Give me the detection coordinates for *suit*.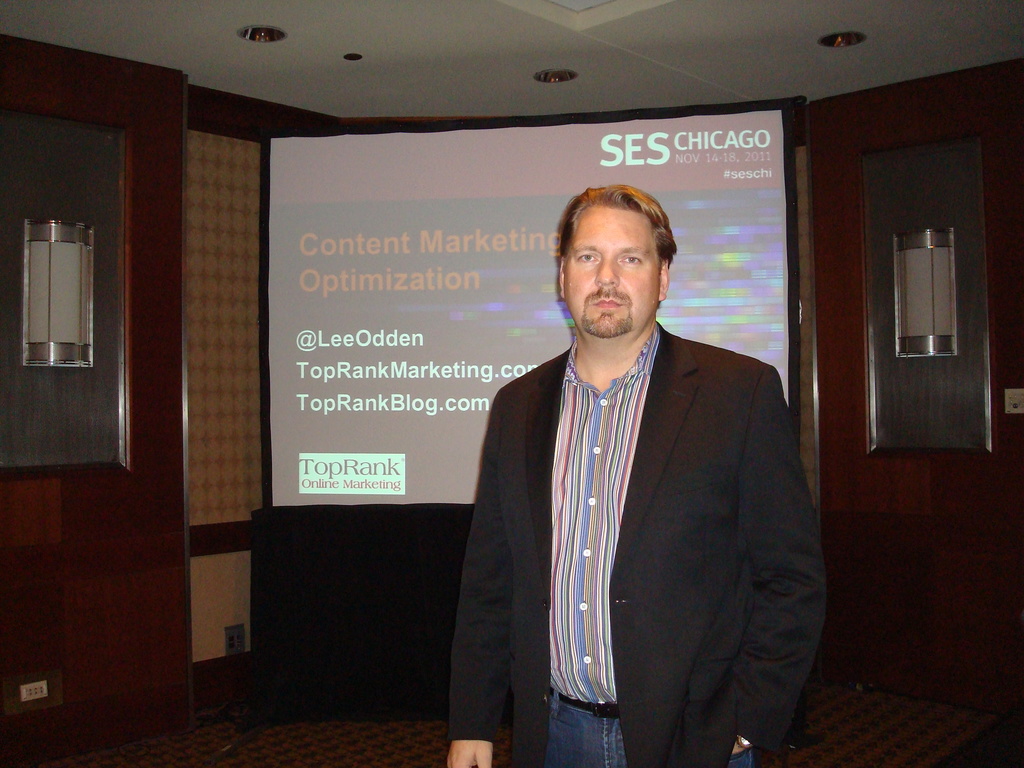
bbox=[456, 232, 824, 758].
